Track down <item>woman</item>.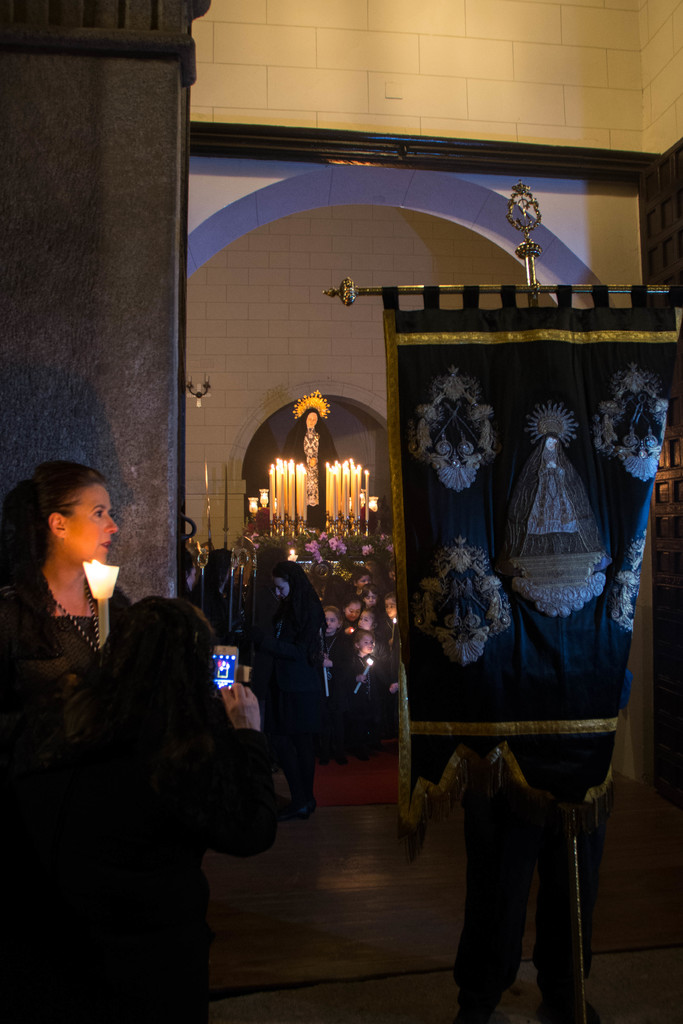
Tracked to (251, 557, 331, 824).
